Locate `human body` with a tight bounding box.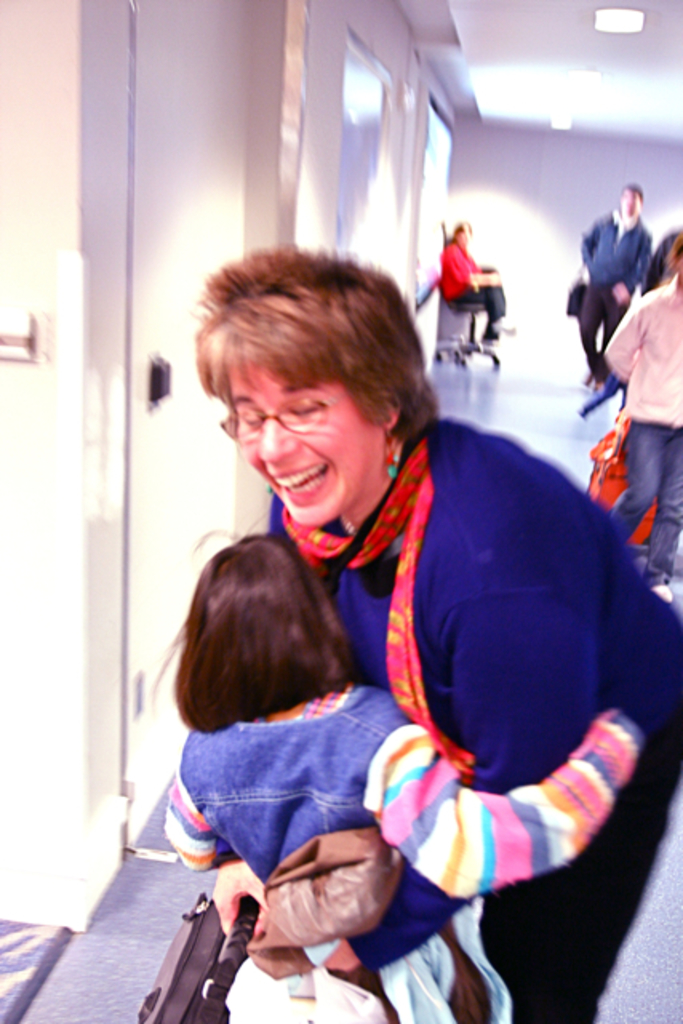
box=[579, 214, 654, 395].
